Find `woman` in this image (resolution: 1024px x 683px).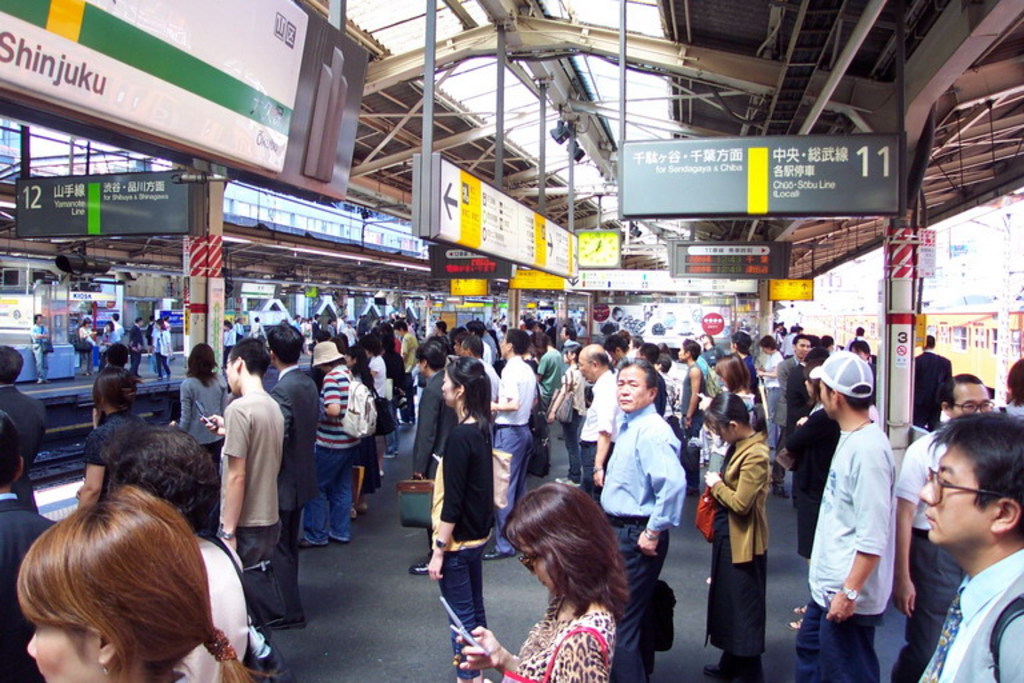
72, 371, 149, 508.
